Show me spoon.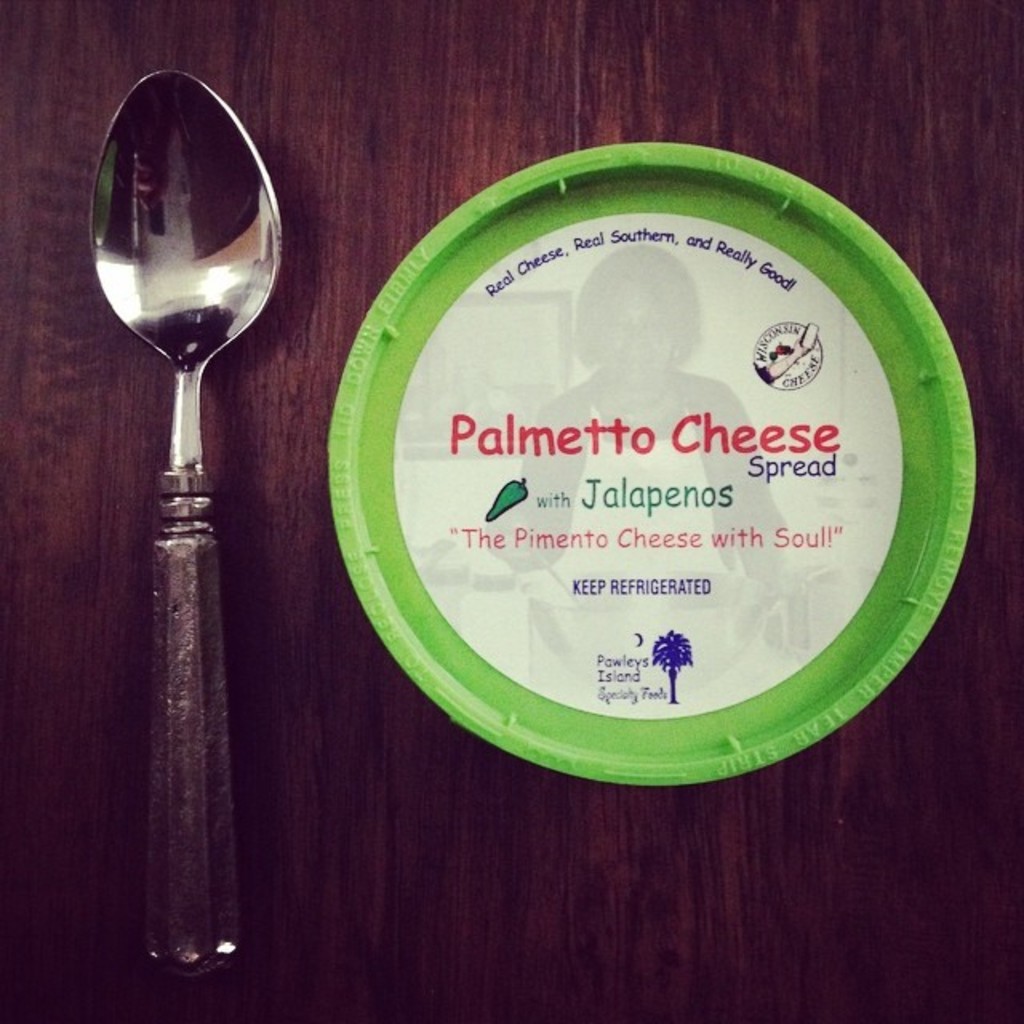
spoon is here: detection(91, 69, 283, 978).
